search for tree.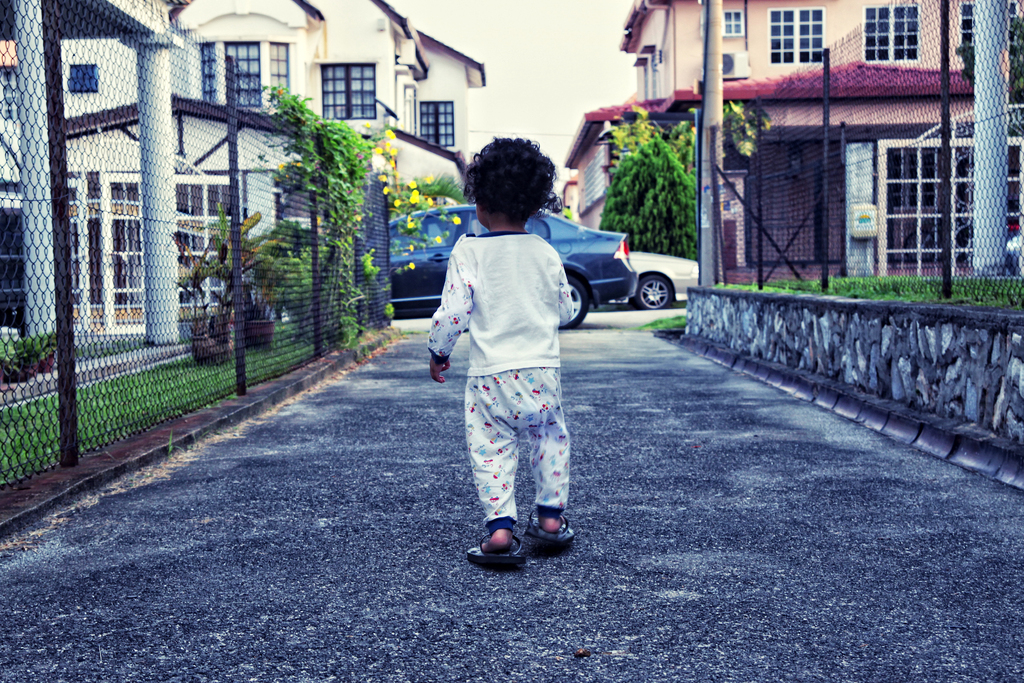
Found at Rect(169, 204, 295, 372).
